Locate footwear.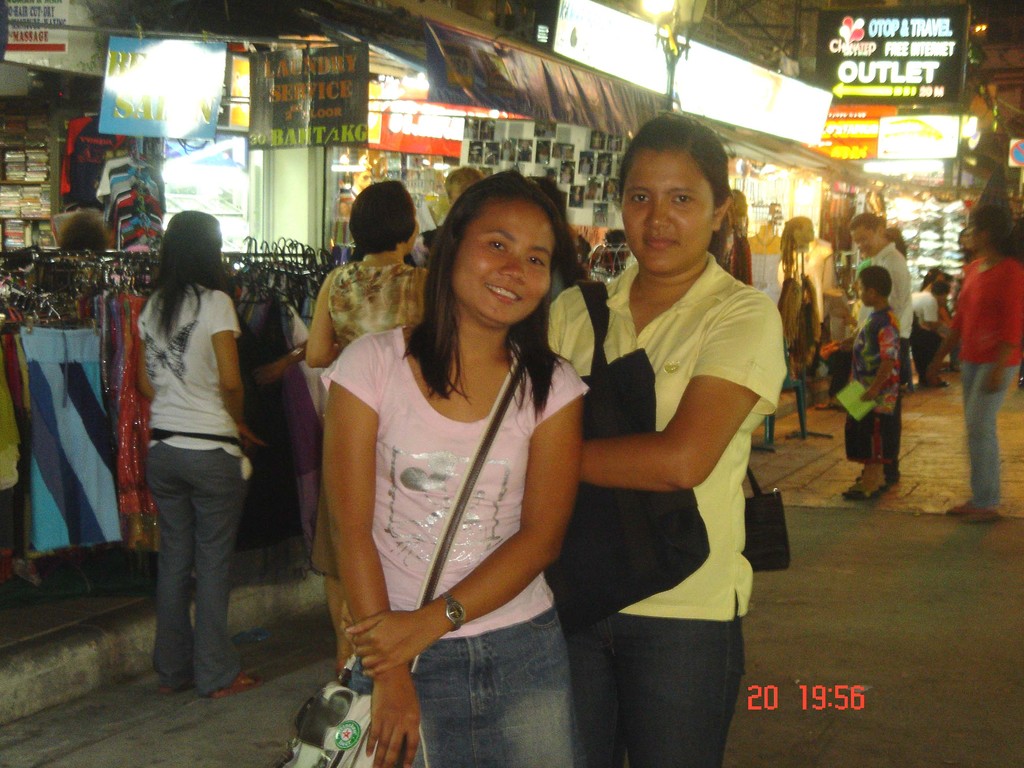
Bounding box: select_region(948, 500, 996, 520).
